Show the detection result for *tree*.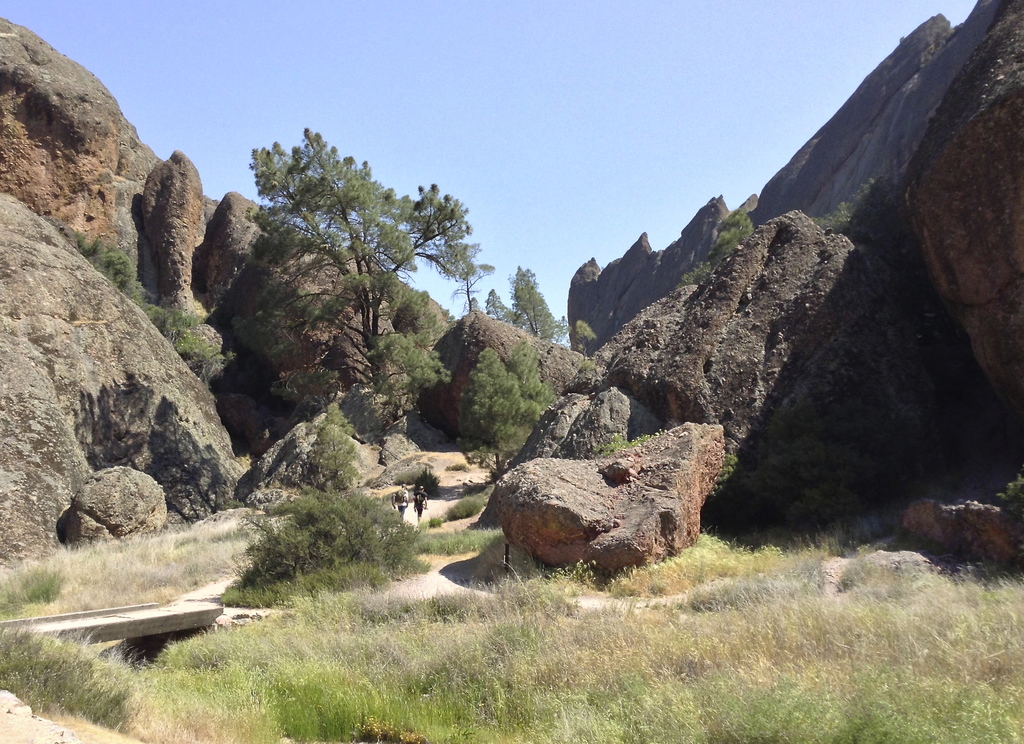
(left=572, top=319, right=595, bottom=361).
